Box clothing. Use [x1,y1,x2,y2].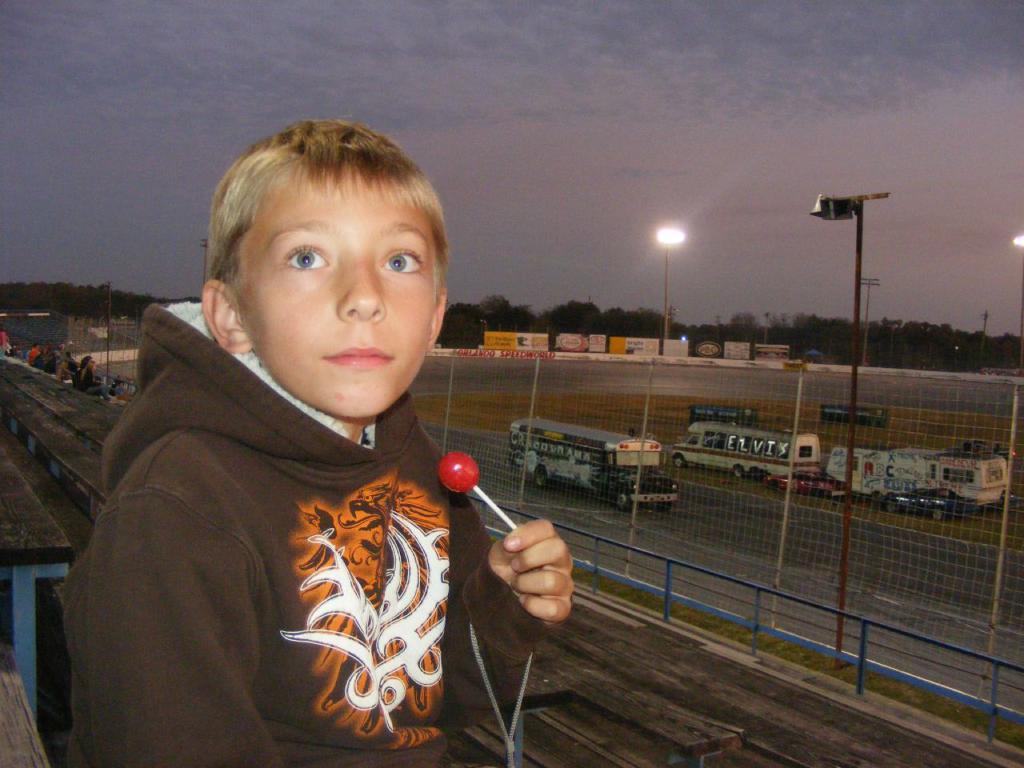
[77,286,503,767].
